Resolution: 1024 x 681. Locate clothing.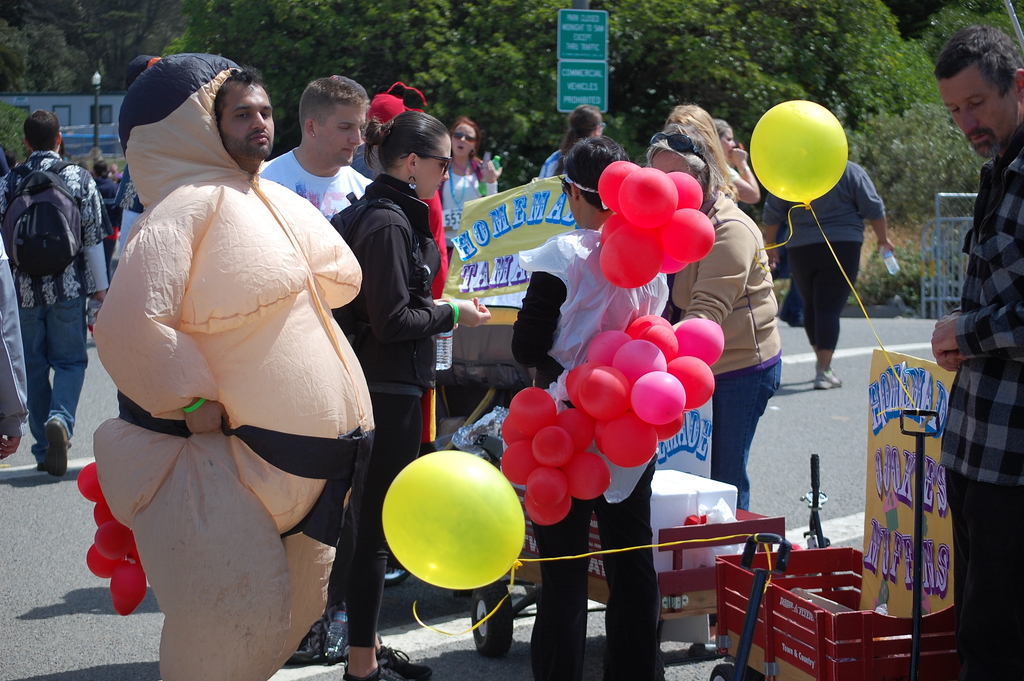
(511, 227, 666, 680).
